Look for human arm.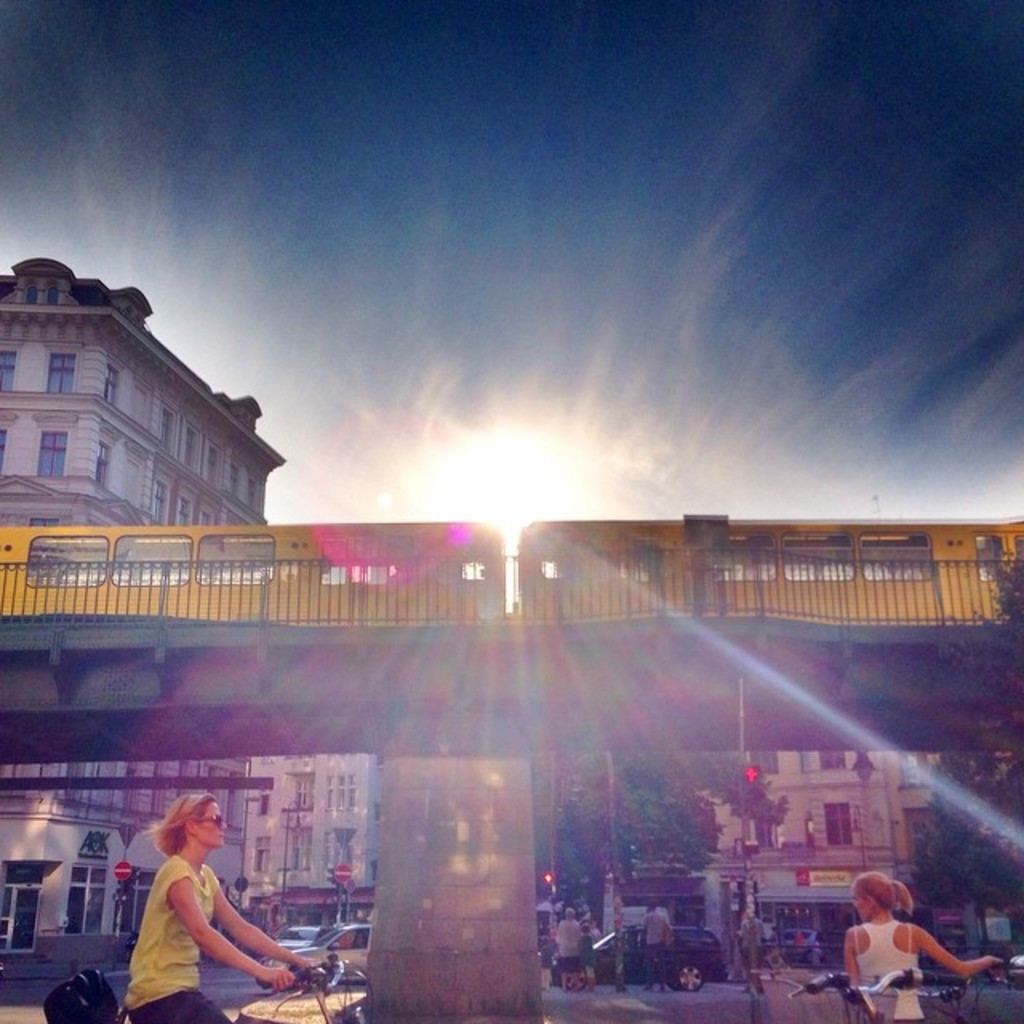
Found: {"x1": 838, "y1": 928, "x2": 858, "y2": 990}.
